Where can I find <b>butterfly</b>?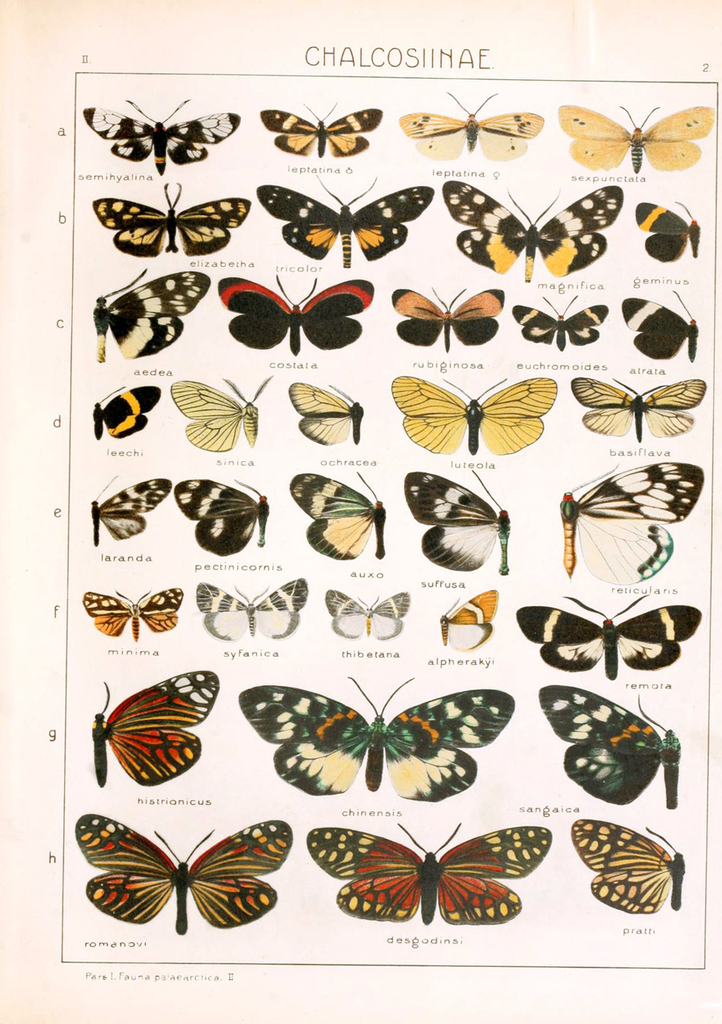
You can find it at 511/295/610/352.
